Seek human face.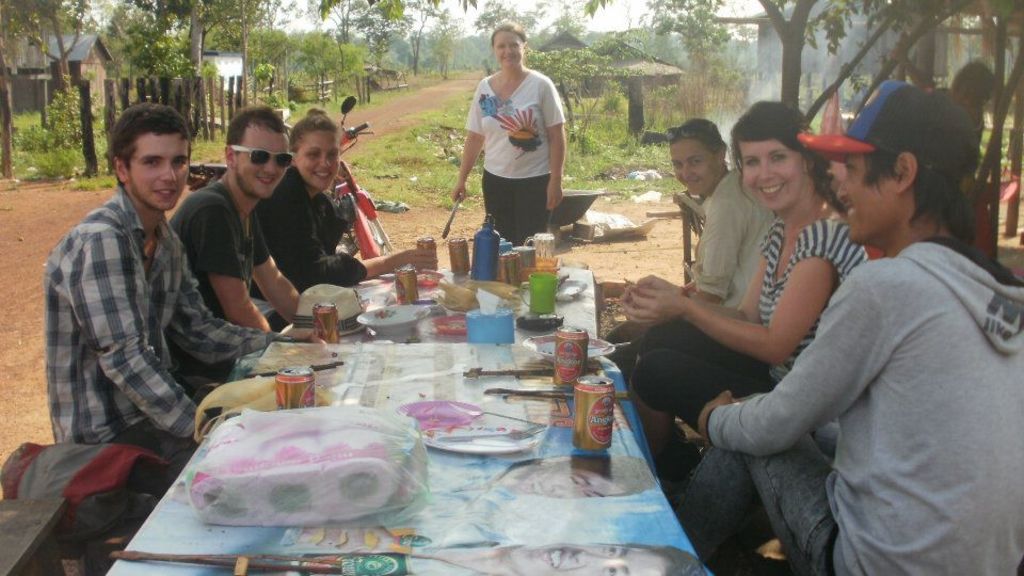
detection(297, 131, 342, 185).
